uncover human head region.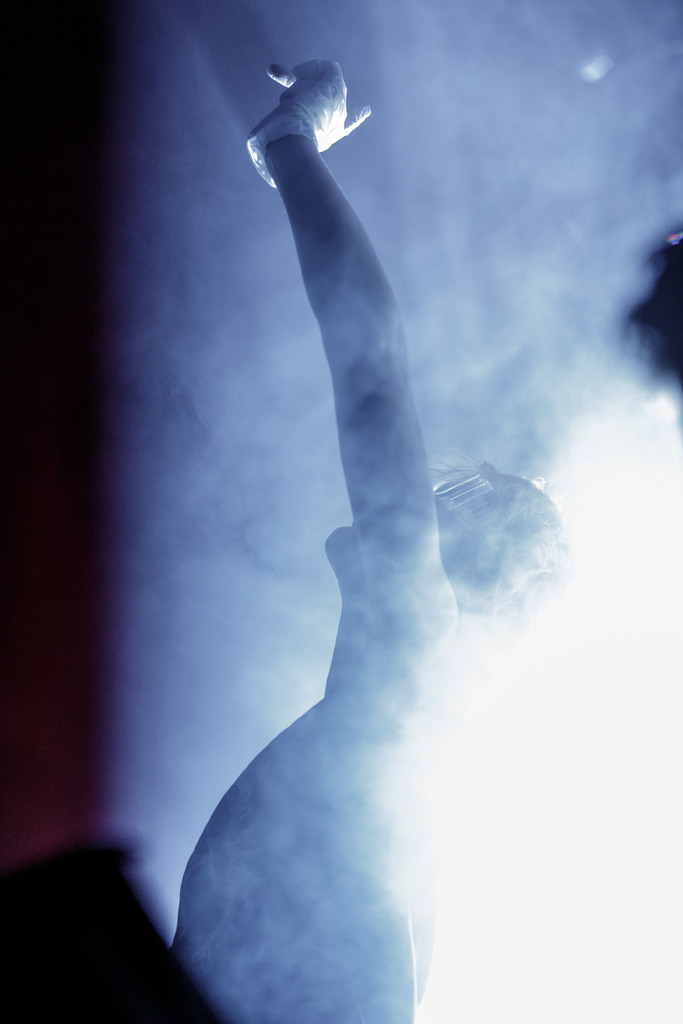
Uncovered: Rect(327, 449, 578, 611).
